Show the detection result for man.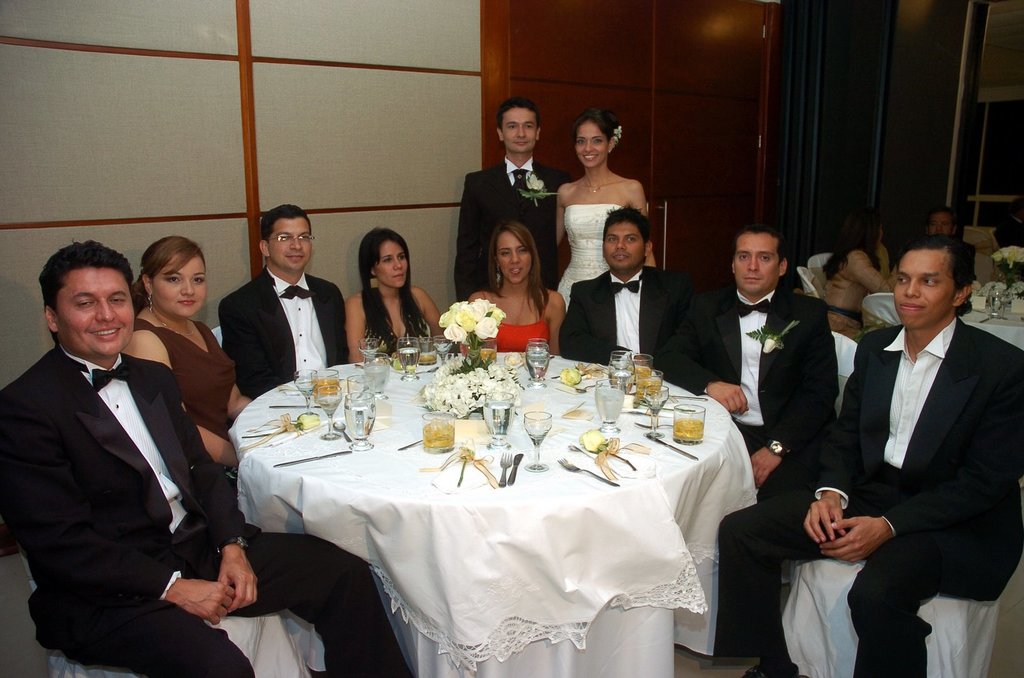
(0,239,409,677).
